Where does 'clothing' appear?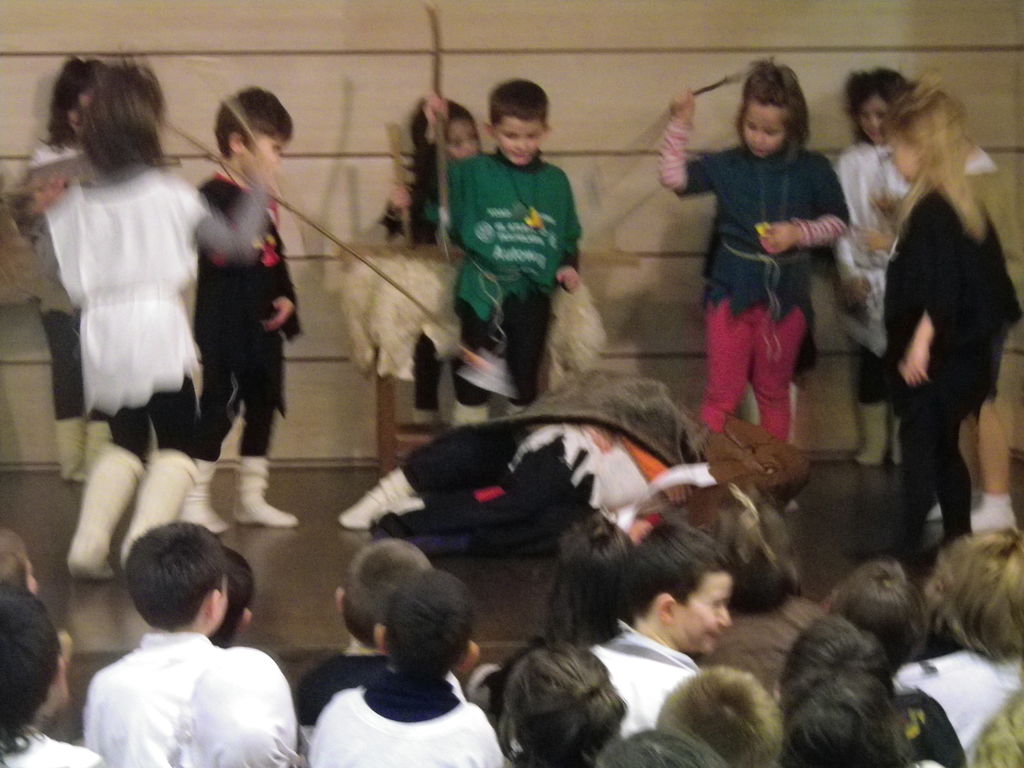
Appears at locate(286, 645, 387, 756).
